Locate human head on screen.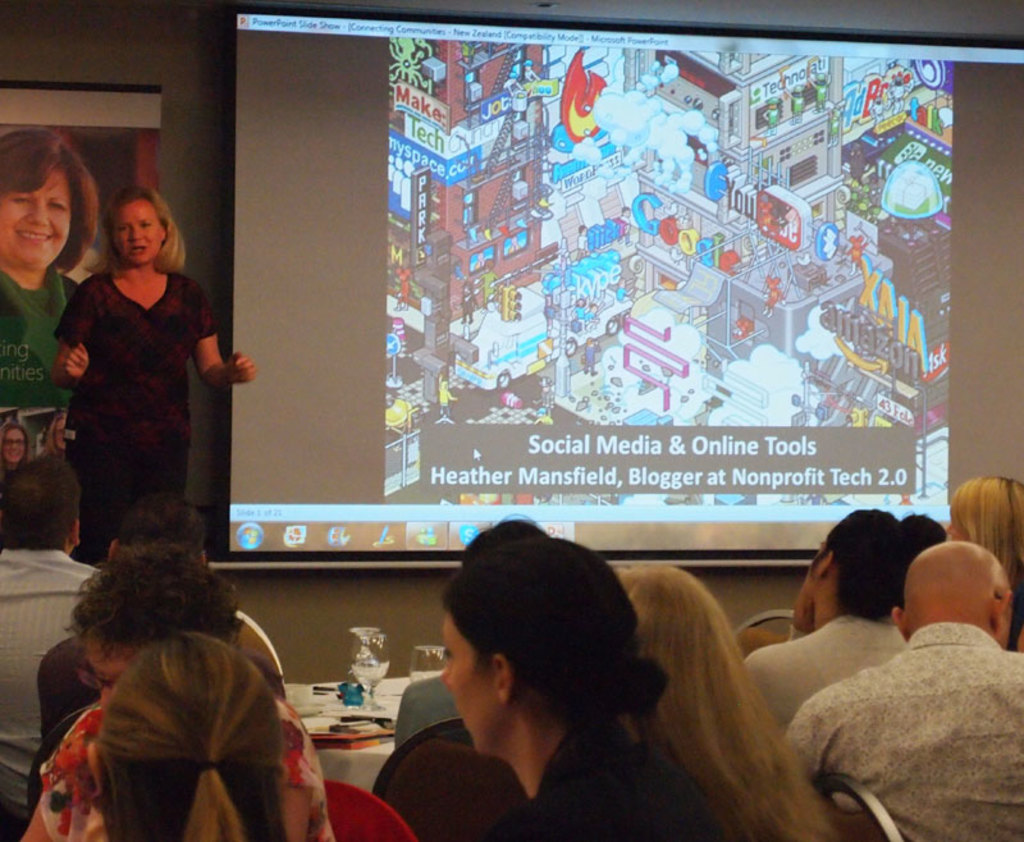
On screen at (100, 186, 177, 266).
